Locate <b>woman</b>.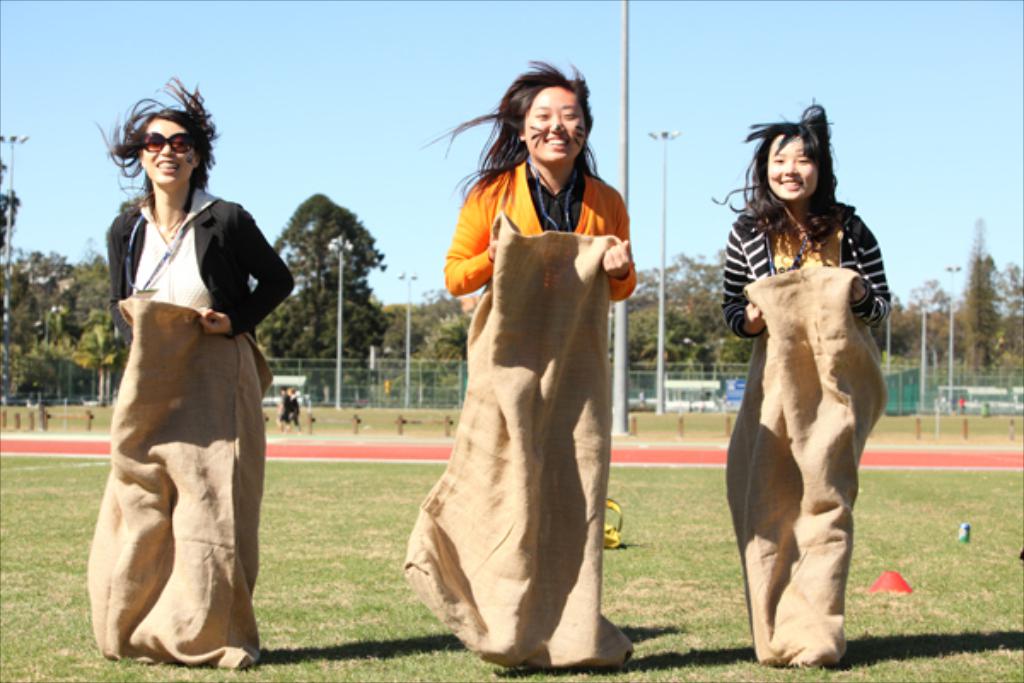
Bounding box: left=720, top=106, right=887, bottom=335.
